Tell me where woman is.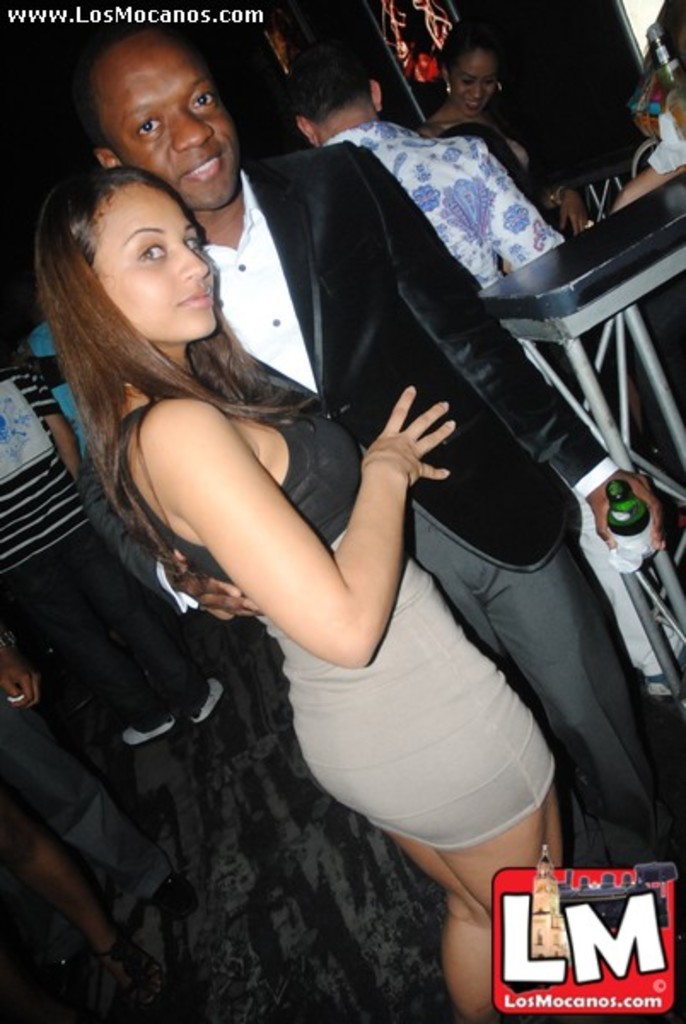
woman is at 420,15,580,242.
